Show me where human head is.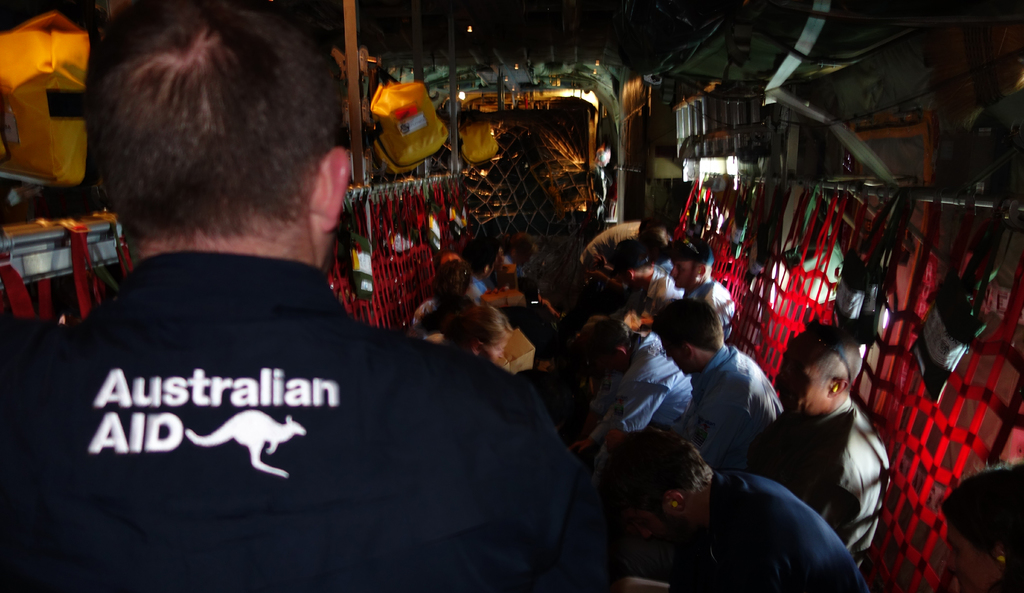
human head is at rect(614, 238, 653, 282).
